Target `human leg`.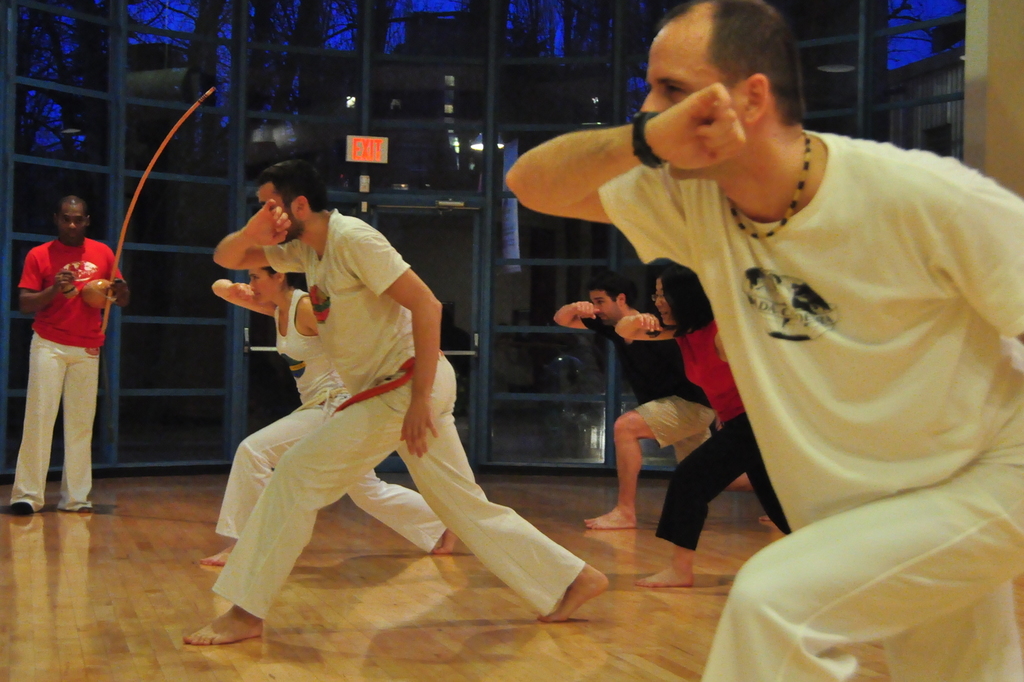
Target region: (x1=183, y1=372, x2=450, y2=645).
